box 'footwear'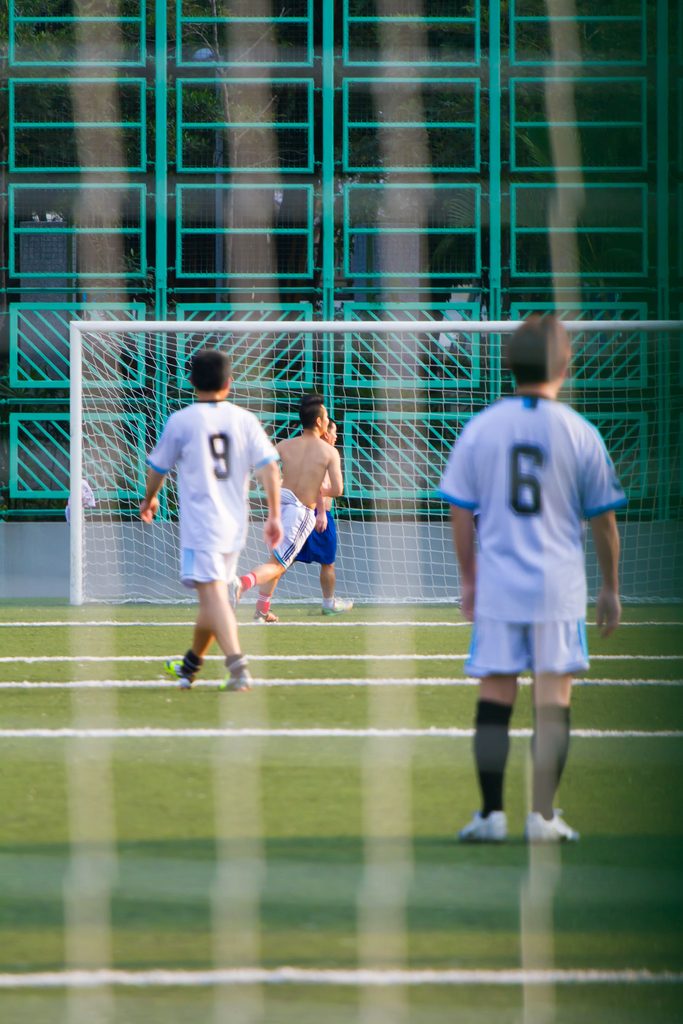
(x1=219, y1=672, x2=251, y2=693)
